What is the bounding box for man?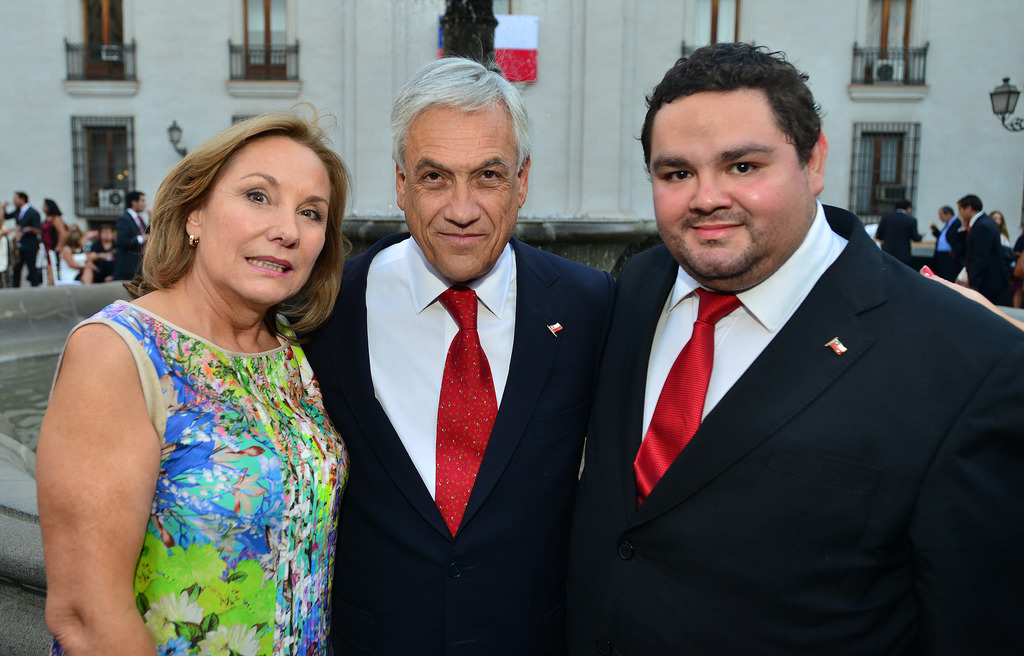
region(549, 49, 1018, 647).
